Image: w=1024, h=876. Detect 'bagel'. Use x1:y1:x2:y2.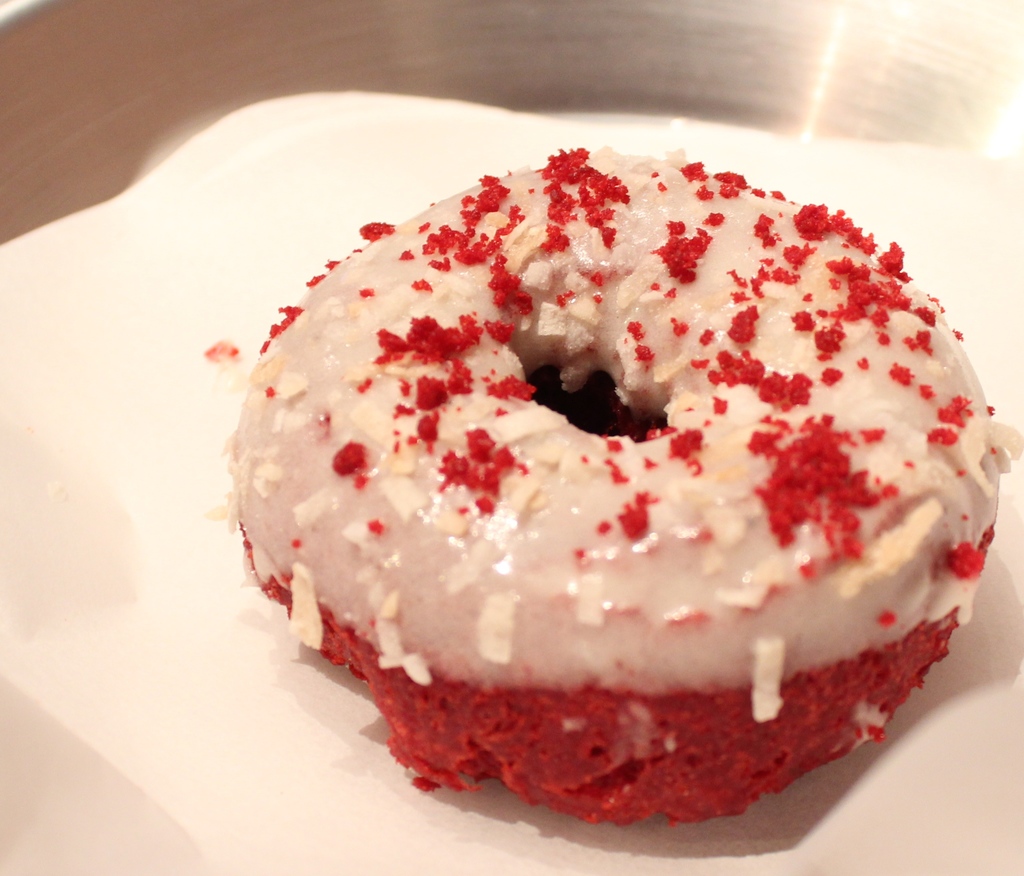
214:139:1023:829.
